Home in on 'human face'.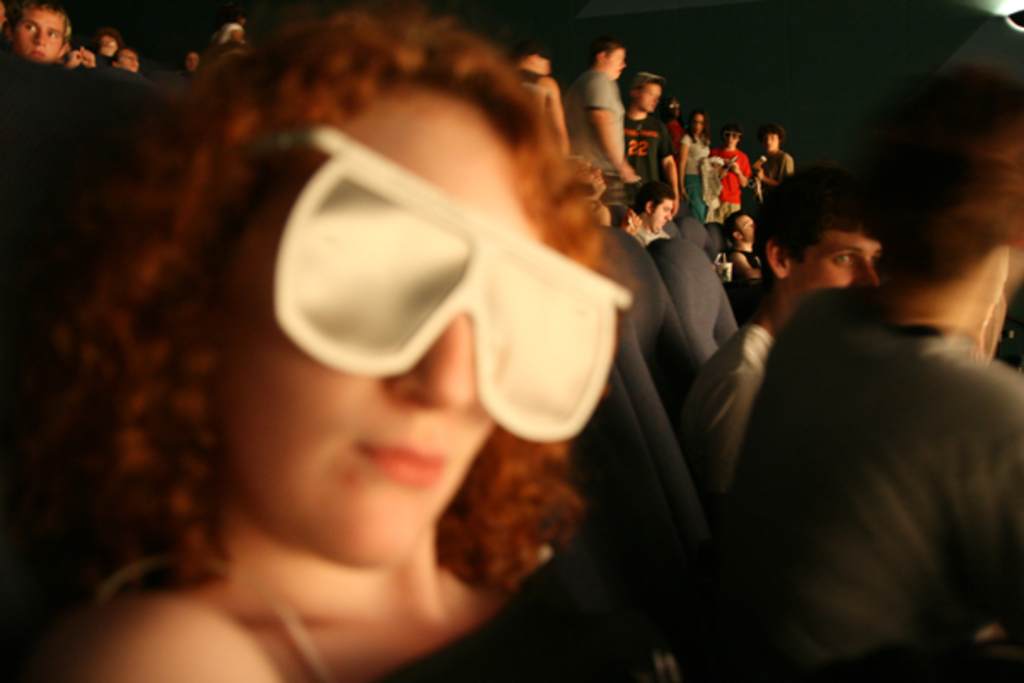
Homed in at x1=652 y1=196 x2=678 y2=236.
